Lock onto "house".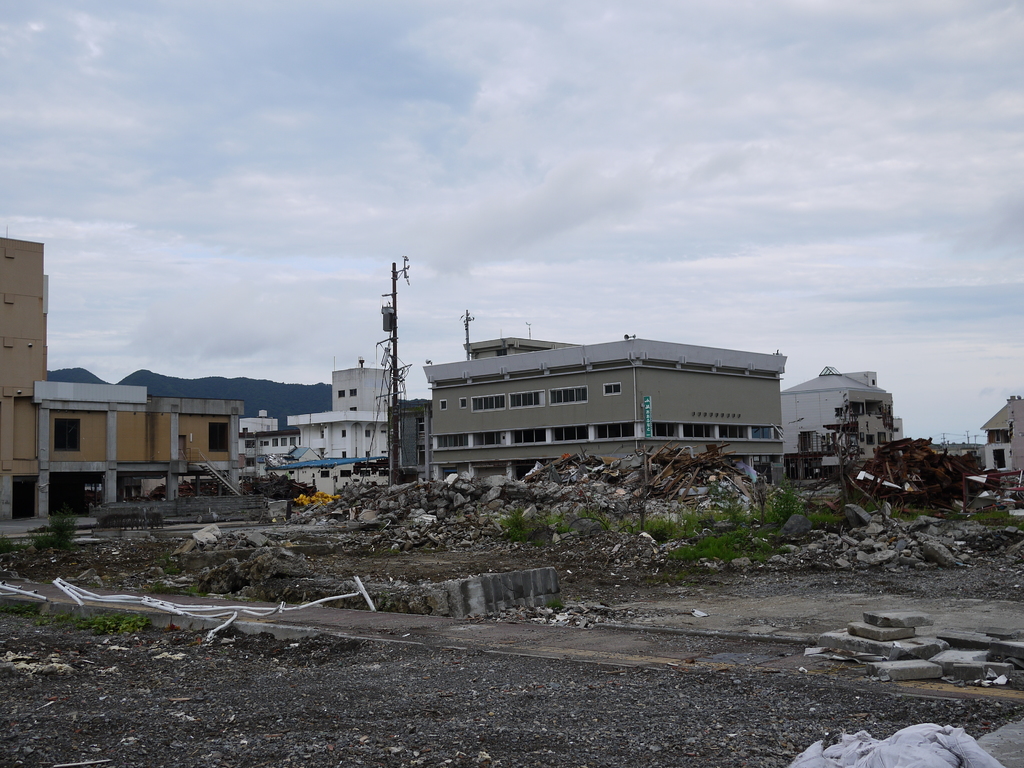
Locked: box=[778, 358, 906, 471].
